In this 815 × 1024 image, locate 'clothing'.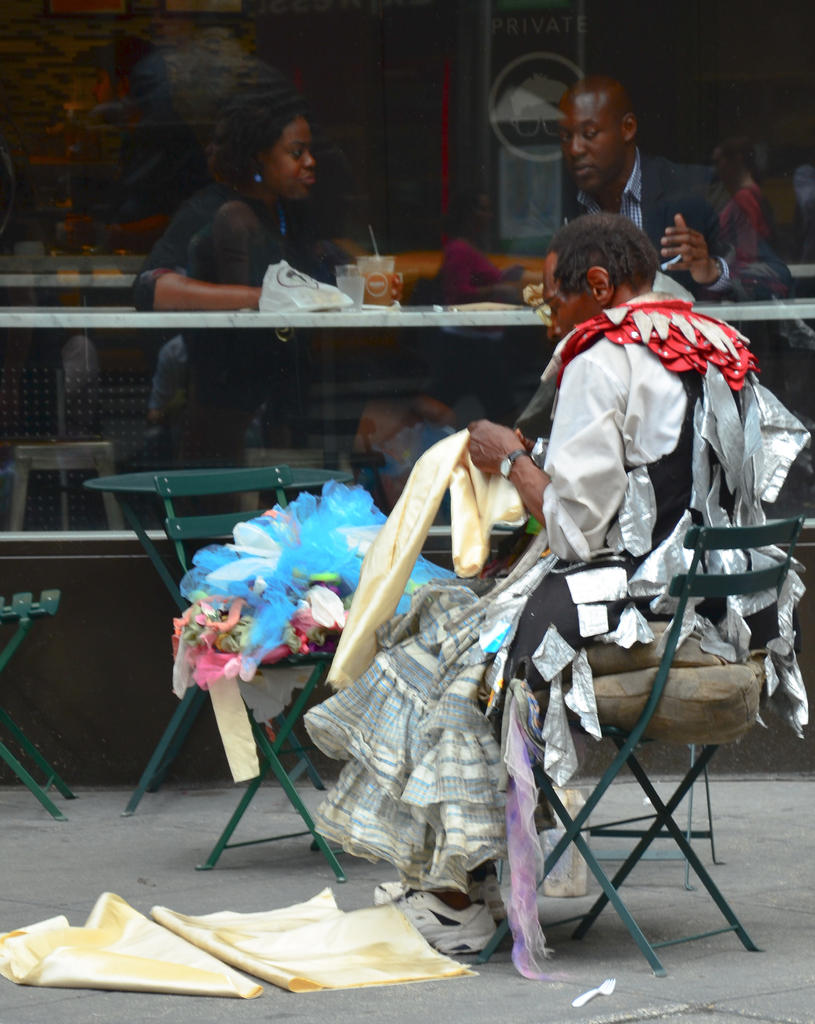
Bounding box: left=294, top=317, right=756, bottom=911.
